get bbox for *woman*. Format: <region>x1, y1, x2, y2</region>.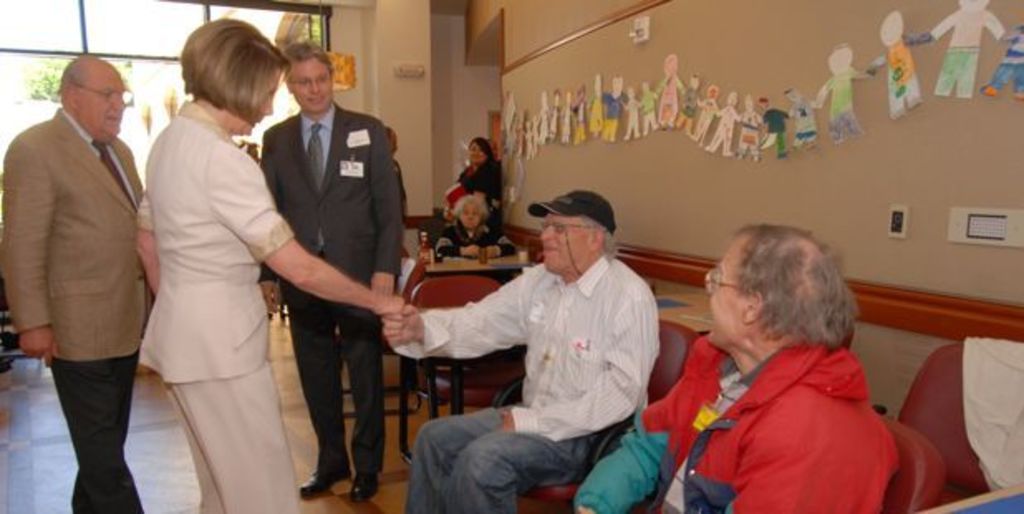
<region>432, 138, 504, 237</region>.
